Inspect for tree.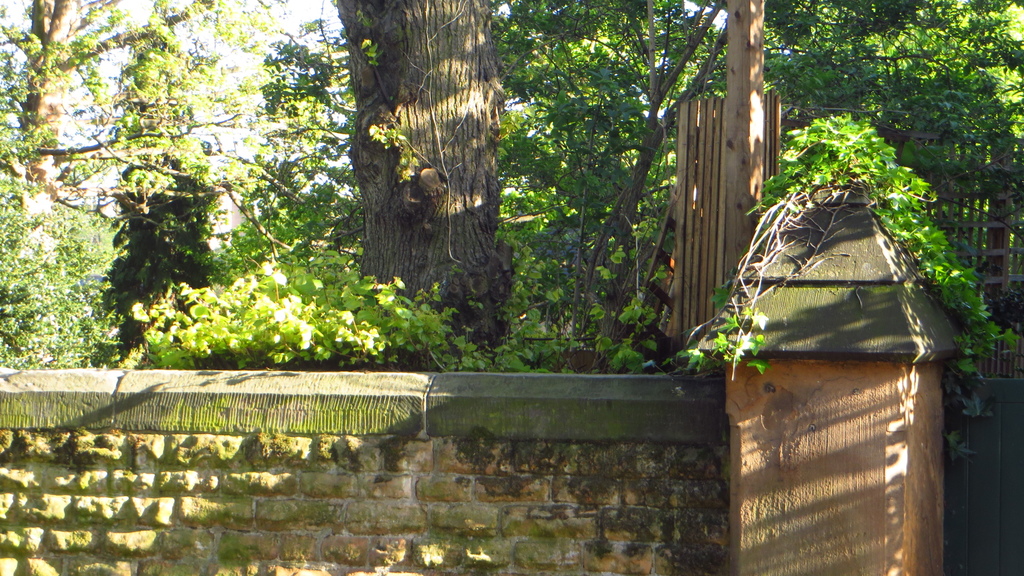
Inspection: locate(339, 0, 524, 367).
